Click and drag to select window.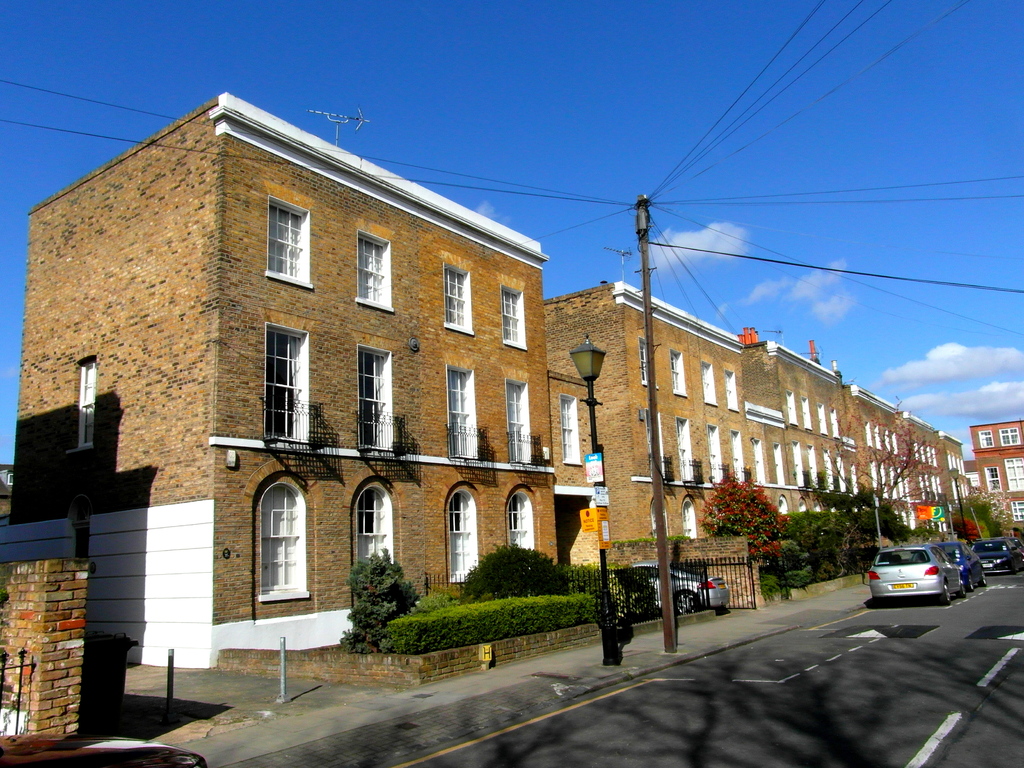
Selection: 499, 285, 530, 355.
